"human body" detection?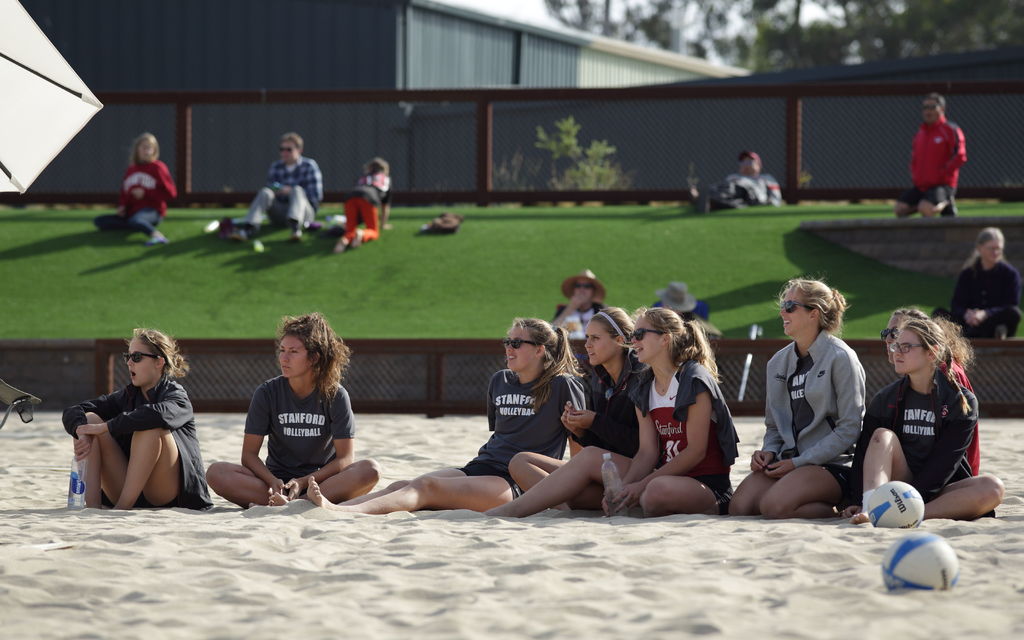
bbox(271, 369, 588, 508)
